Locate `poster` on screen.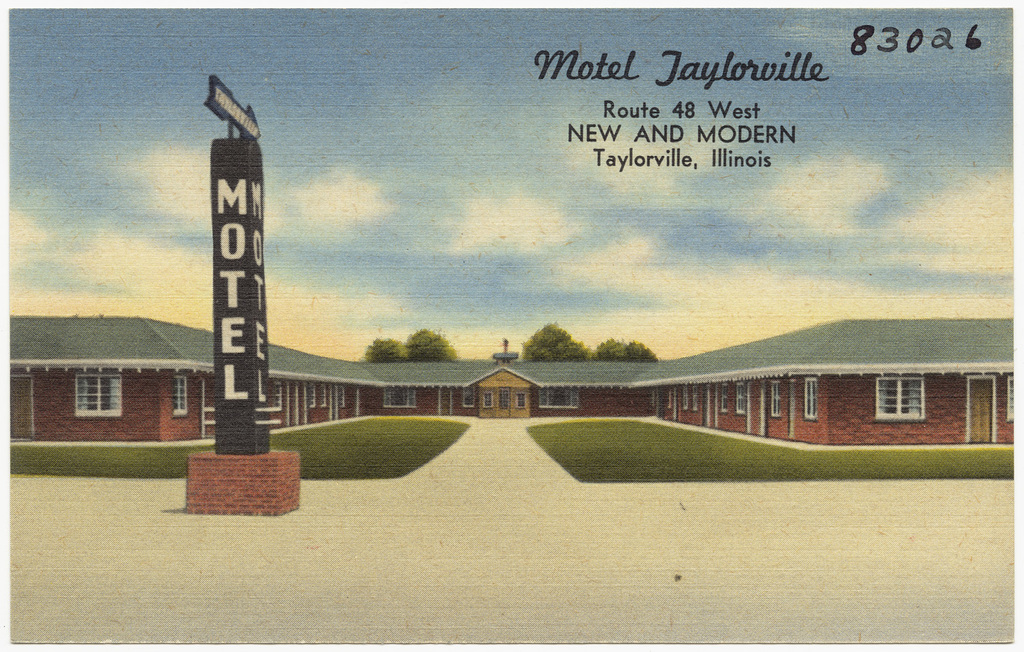
On screen at 10:8:1011:639.
